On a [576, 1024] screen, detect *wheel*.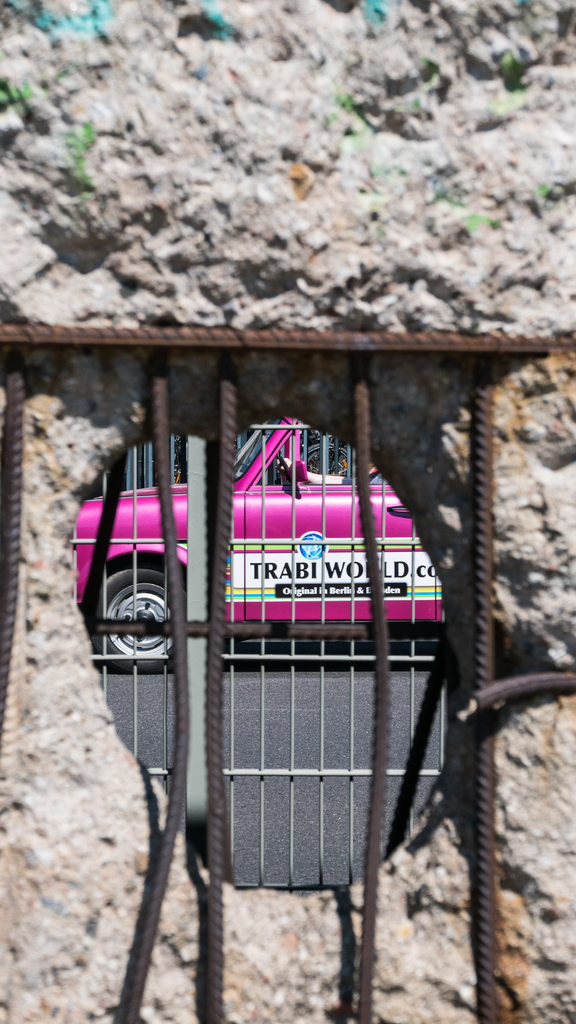
left=301, top=443, right=349, bottom=476.
